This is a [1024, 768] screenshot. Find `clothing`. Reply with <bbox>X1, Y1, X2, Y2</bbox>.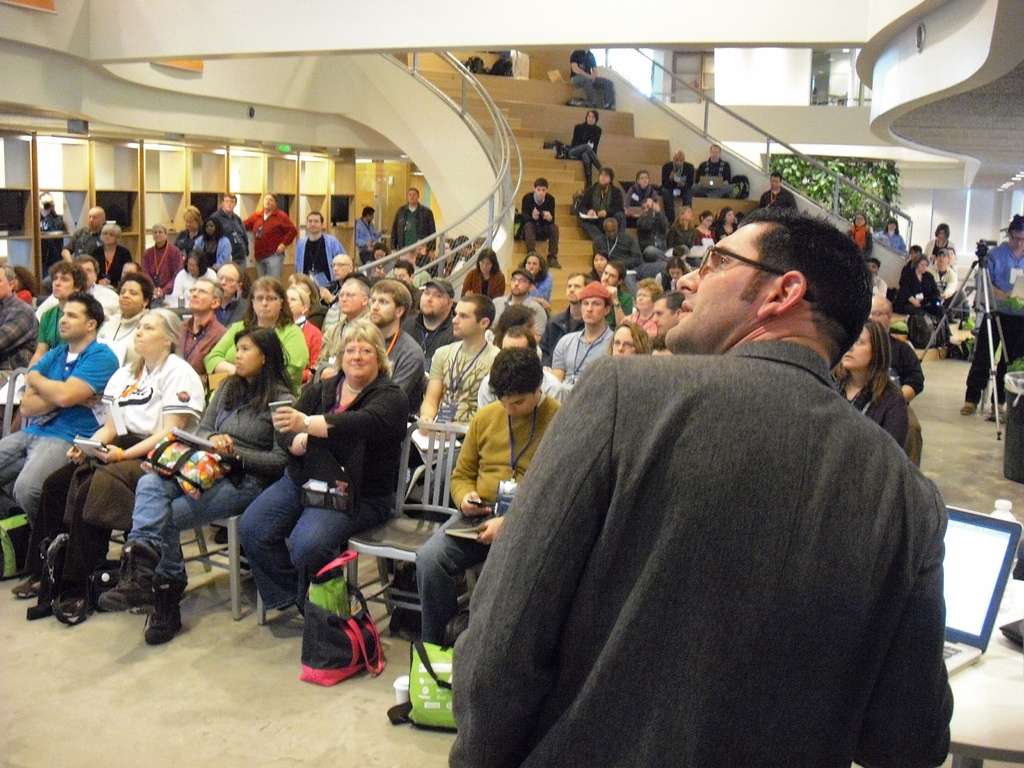
<bbox>902, 267, 938, 309</bbox>.
